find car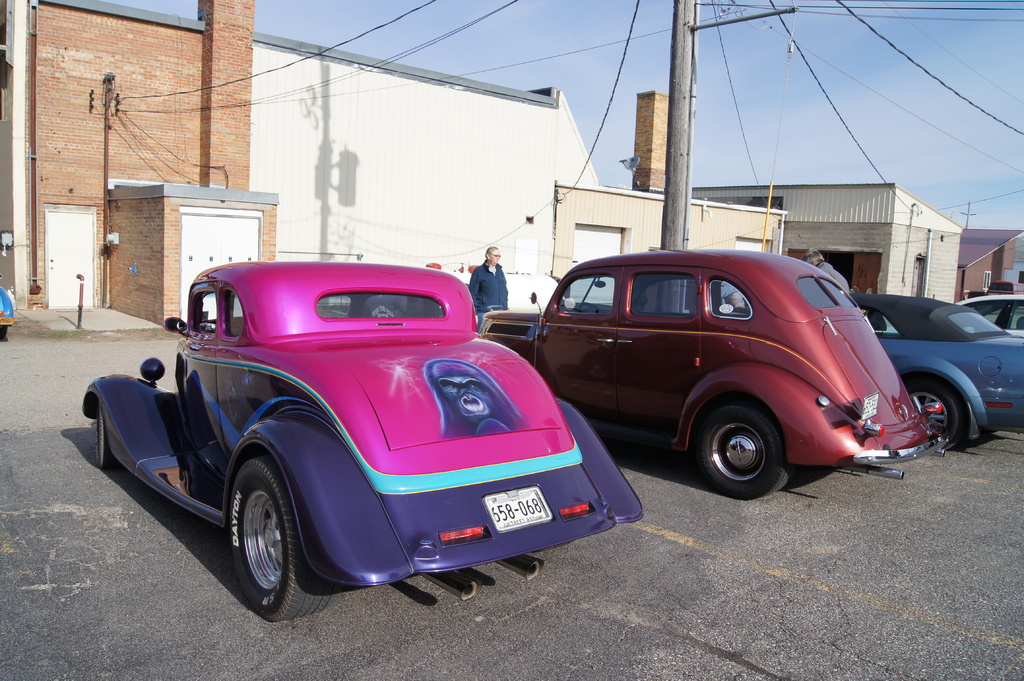
bbox=[81, 247, 611, 606]
